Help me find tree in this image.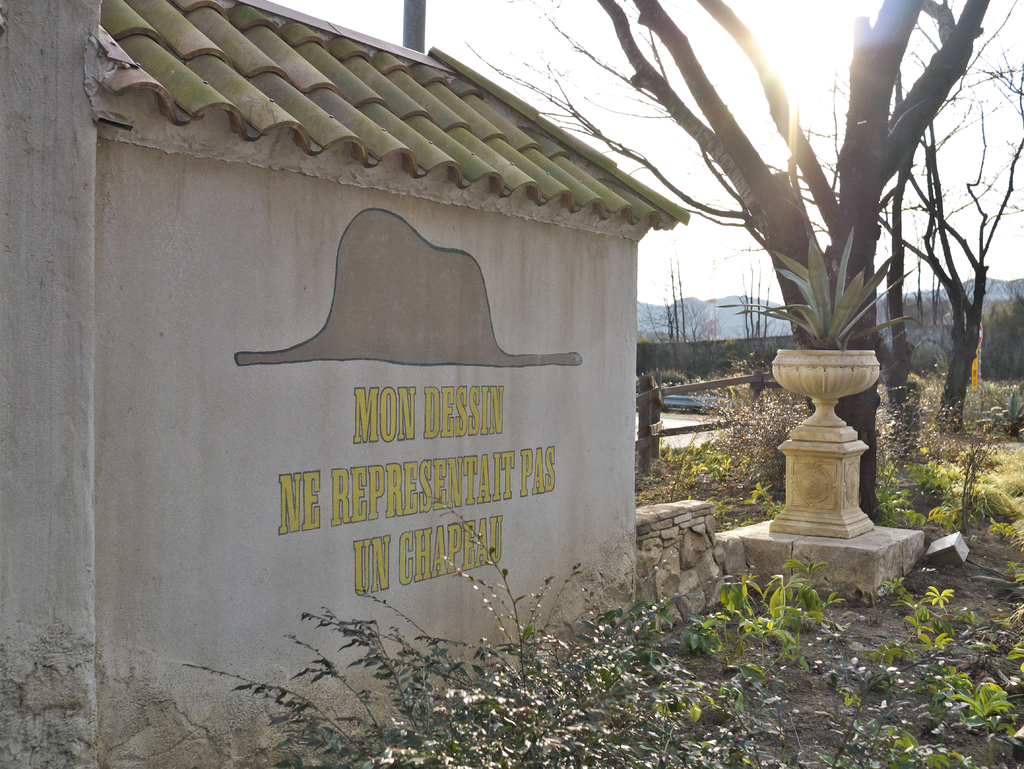
Found it: <box>904,286,964,328</box>.
